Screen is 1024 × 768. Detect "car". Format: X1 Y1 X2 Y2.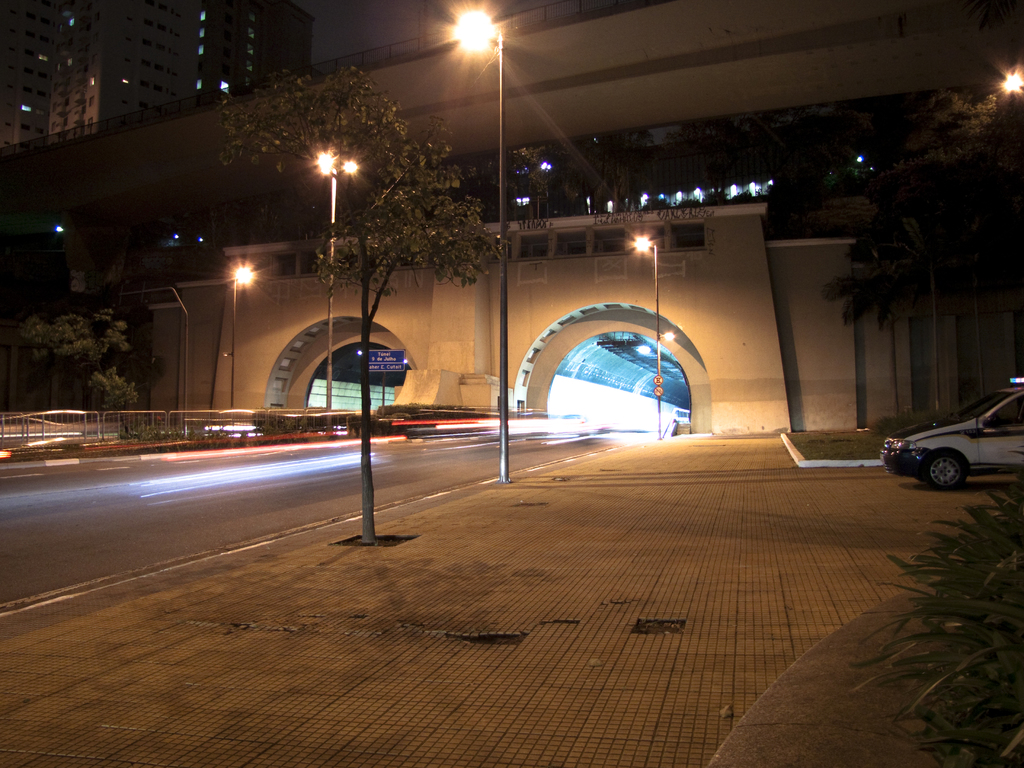
878 376 1023 492.
